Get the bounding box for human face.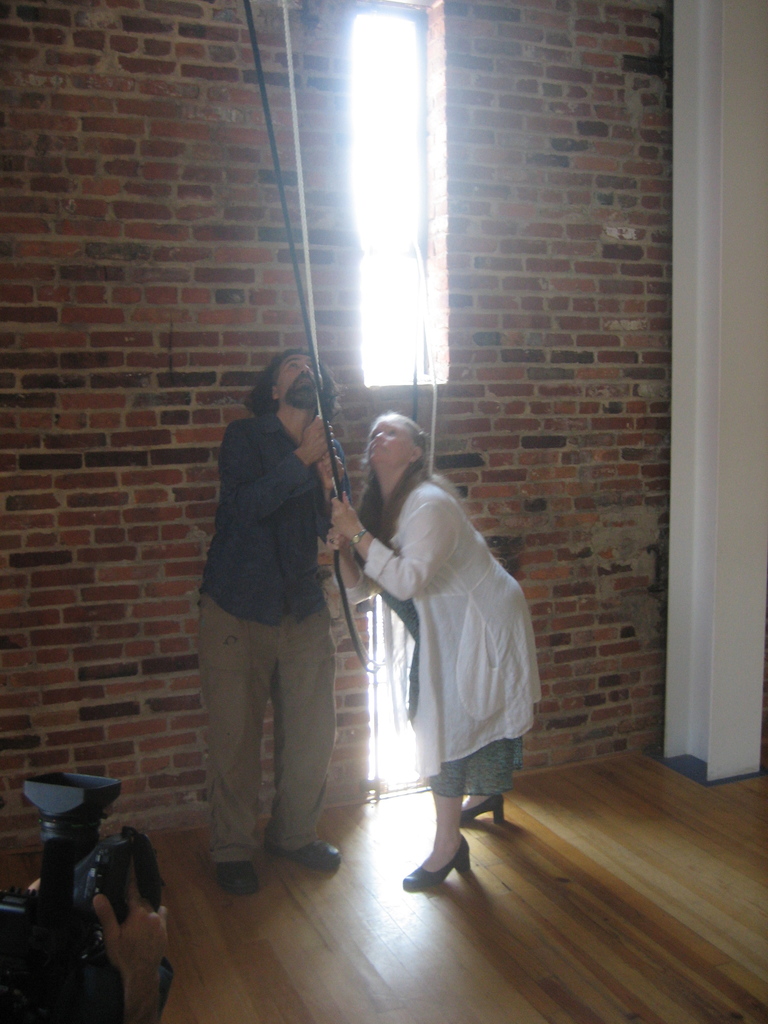
bbox=[279, 355, 319, 410].
